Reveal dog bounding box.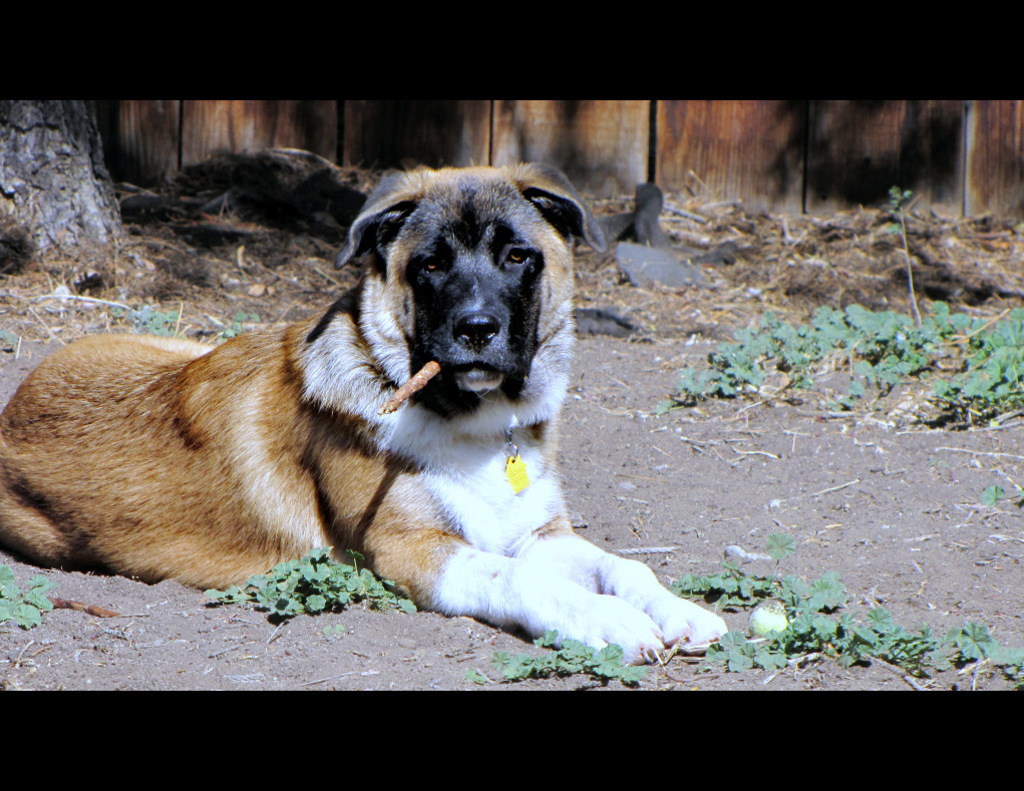
Revealed: pyautogui.locateOnScreen(0, 161, 729, 666).
